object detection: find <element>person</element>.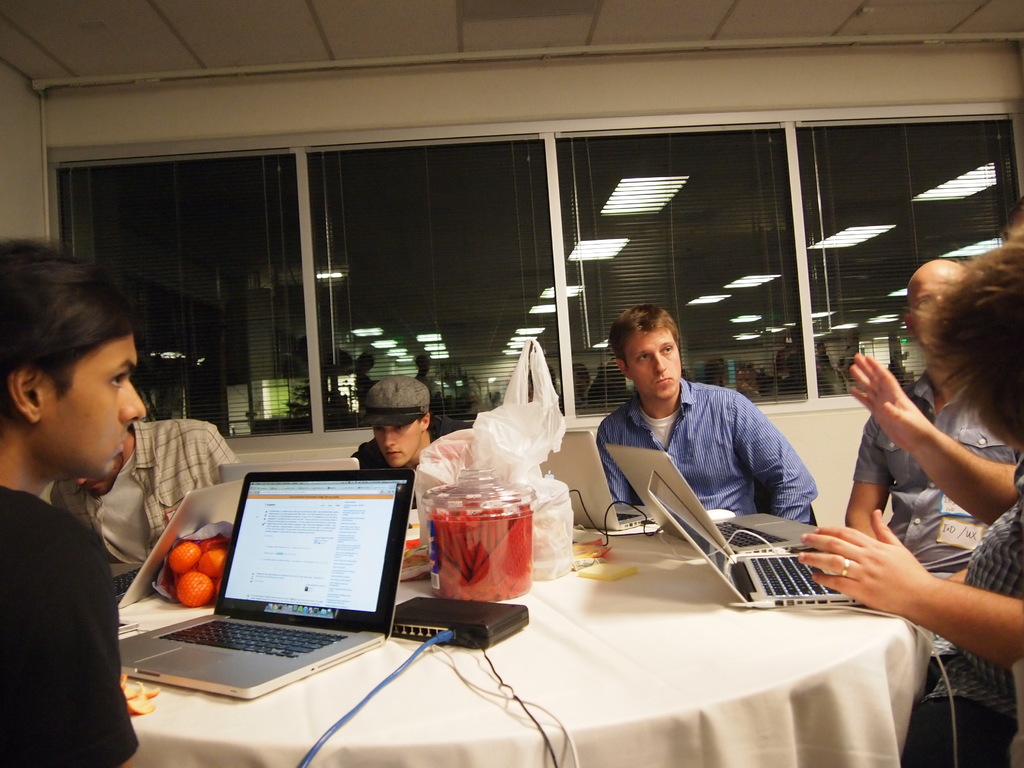
356 376 468 474.
